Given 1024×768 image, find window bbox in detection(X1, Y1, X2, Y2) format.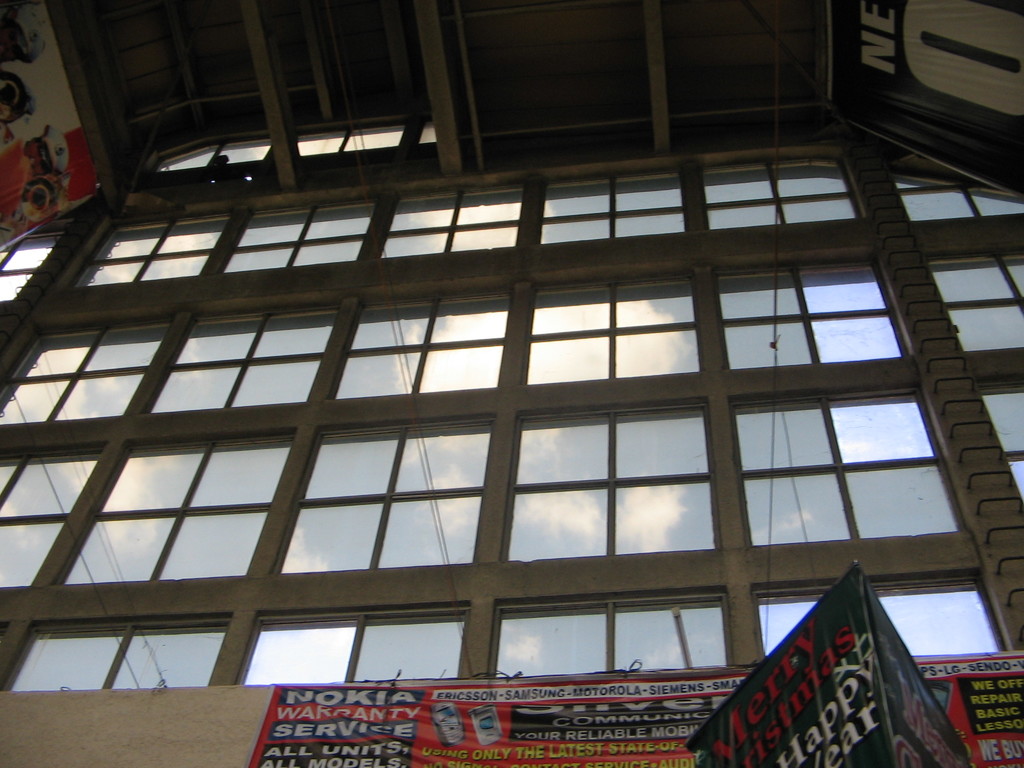
detection(0, 123, 1023, 696).
